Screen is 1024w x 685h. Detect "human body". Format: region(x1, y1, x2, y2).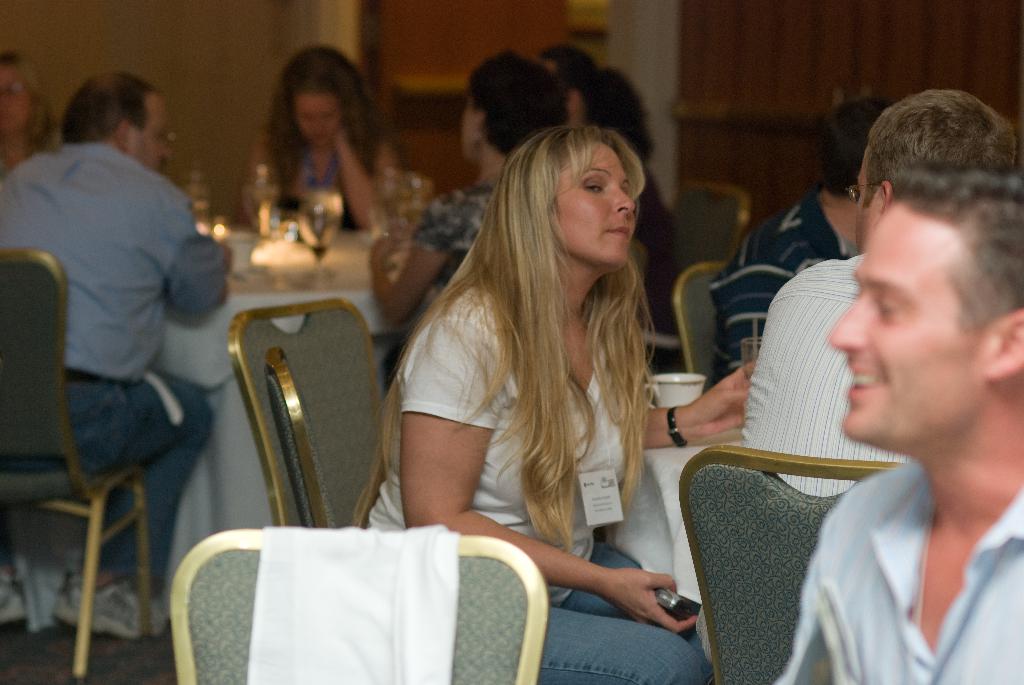
region(248, 48, 404, 223).
